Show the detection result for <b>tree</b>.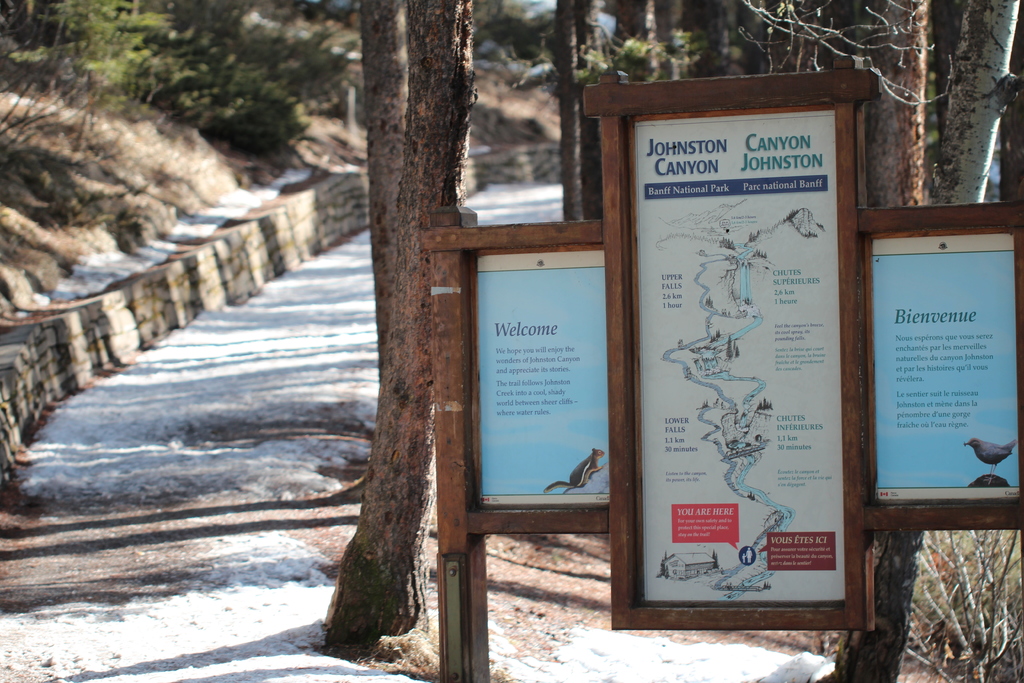
pyautogui.locateOnScreen(477, 0, 1023, 682).
